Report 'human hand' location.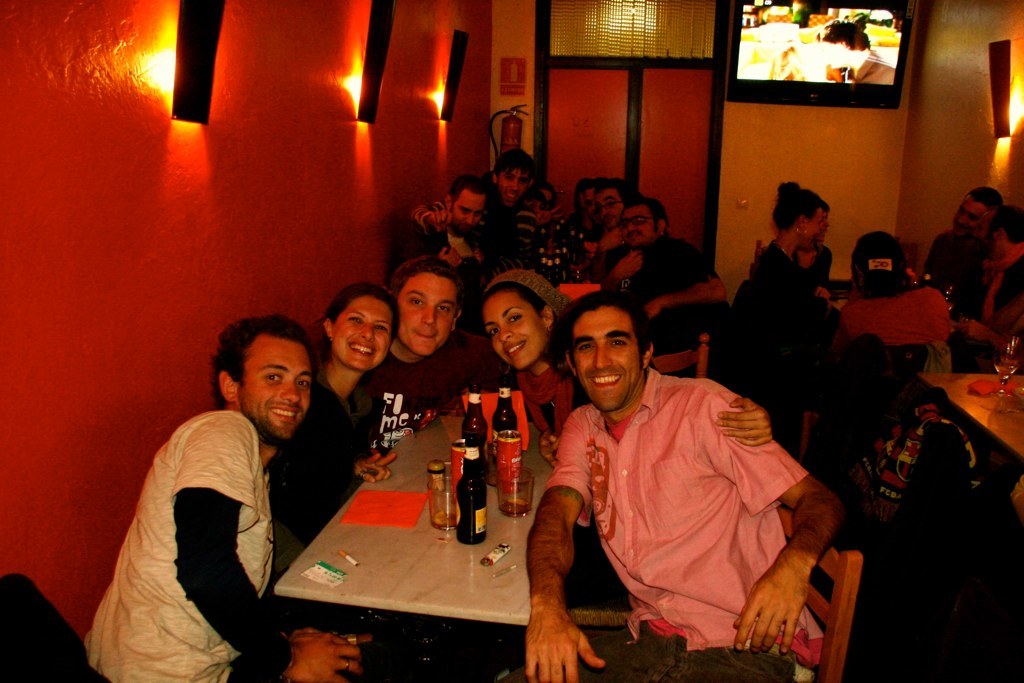
Report: locate(355, 451, 400, 481).
